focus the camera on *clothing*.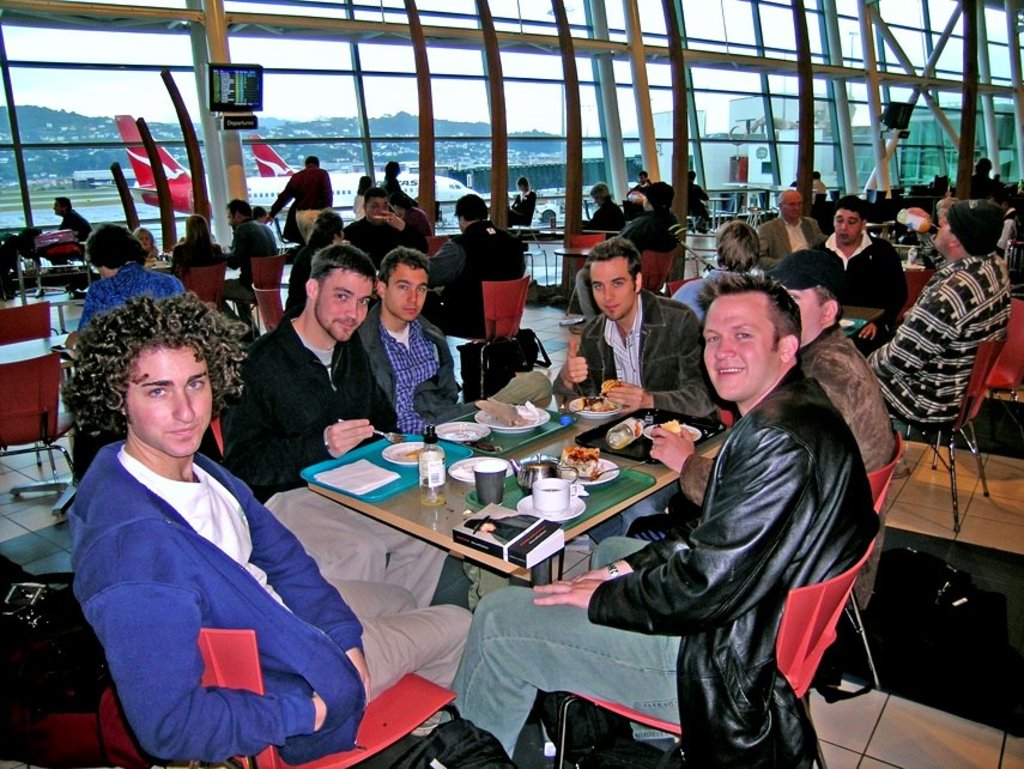
Focus region: {"x1": 214, "y1": 212, "x2": 272, "y2": 335}.
